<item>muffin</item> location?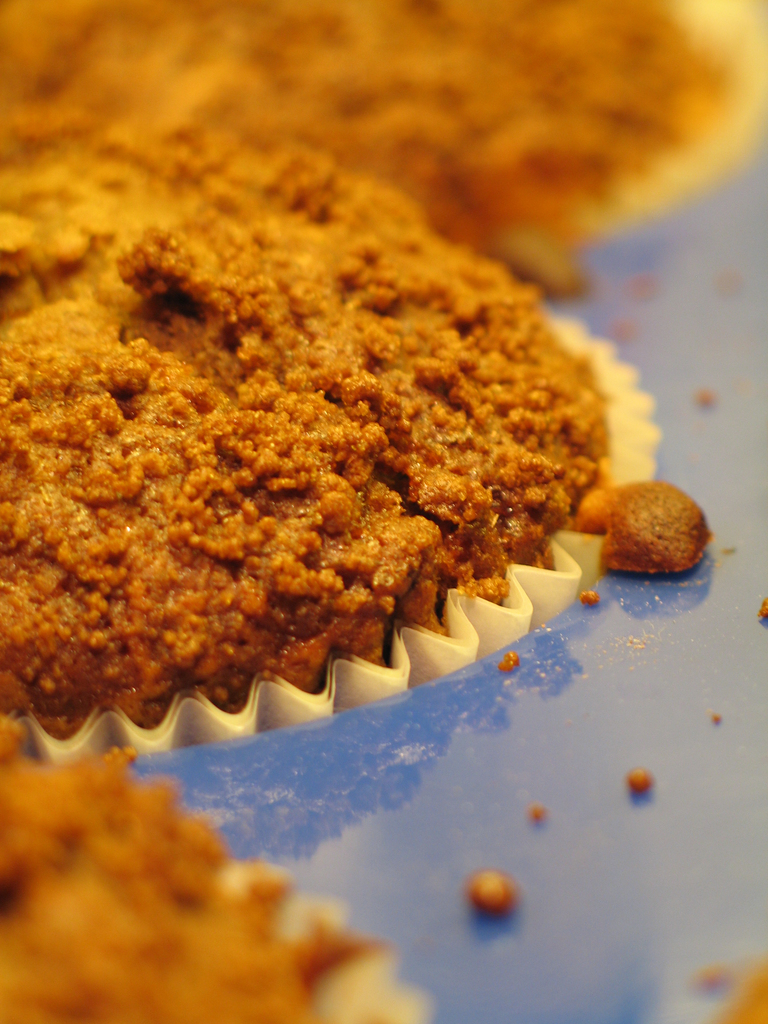
locate(0, 717, 436, 1023)
